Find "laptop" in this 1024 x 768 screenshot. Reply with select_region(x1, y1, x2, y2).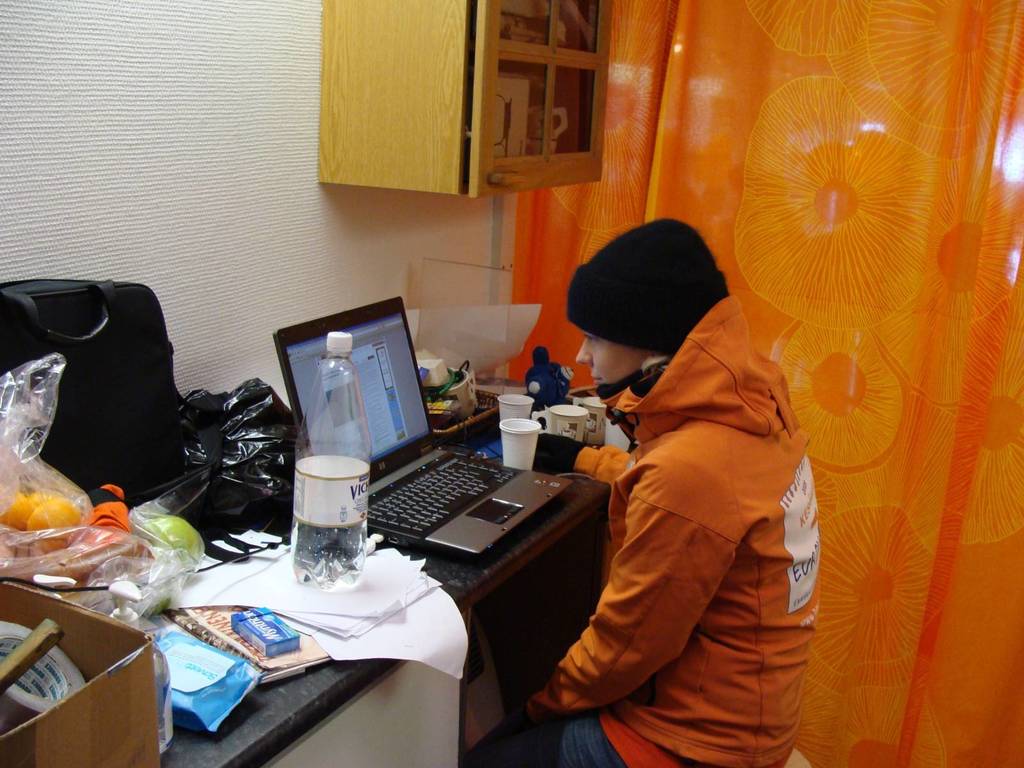
select_region(296, 322, 521, 569).
